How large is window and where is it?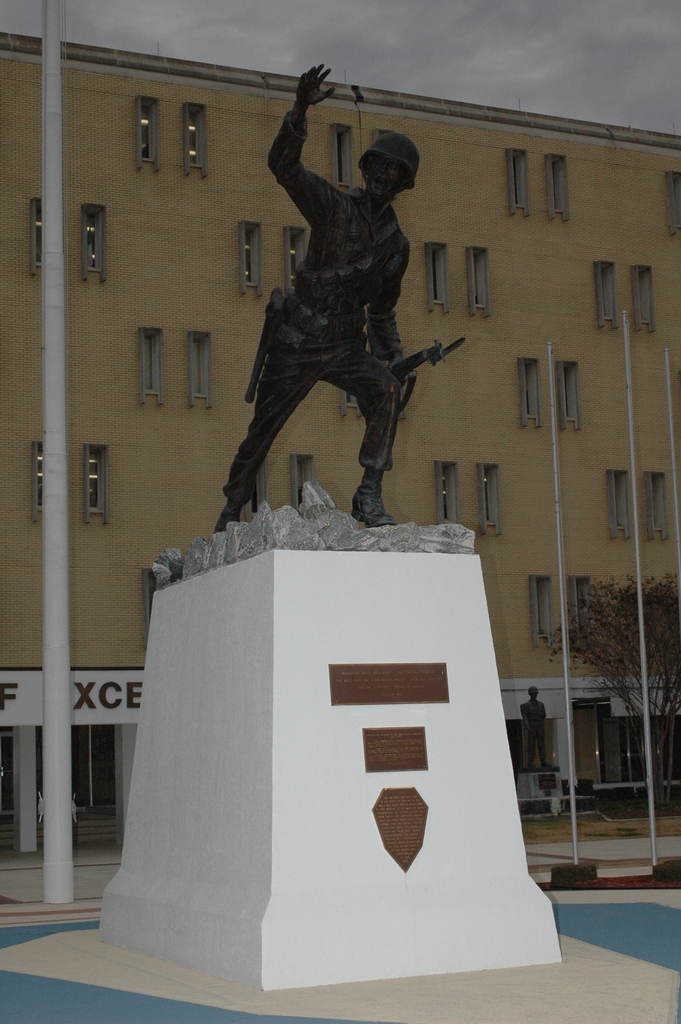
Bounding box: Rect(473, 451, 509, 540).
